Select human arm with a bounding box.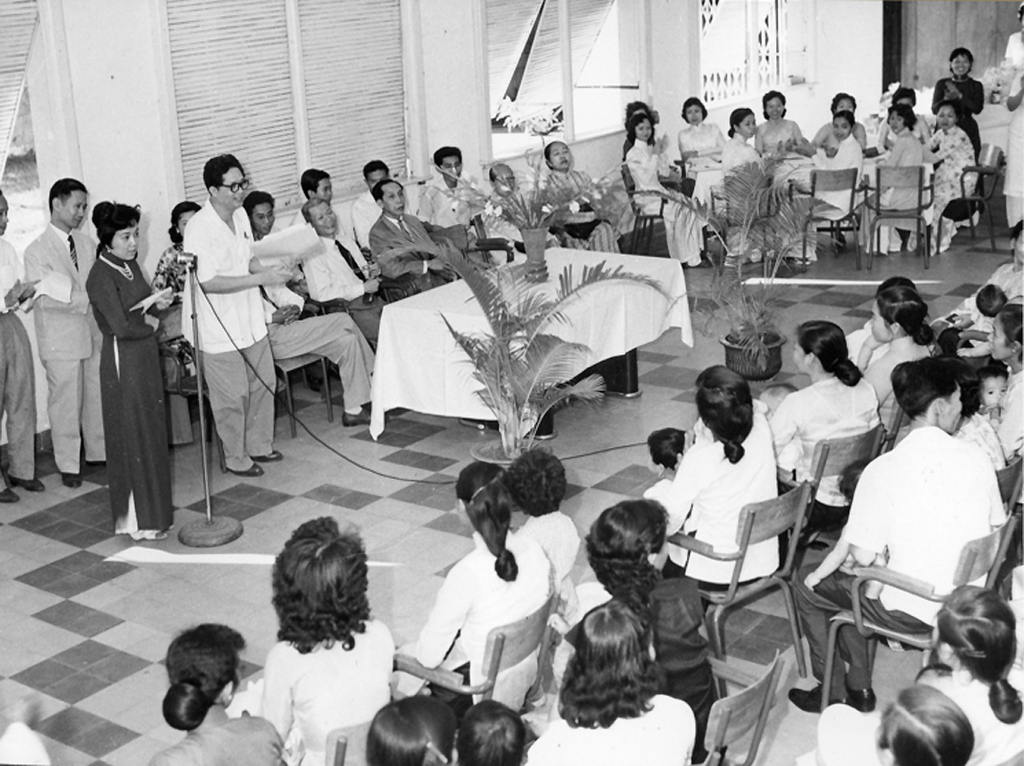
(x1=532, y1=740, x2=544, y2=765).
